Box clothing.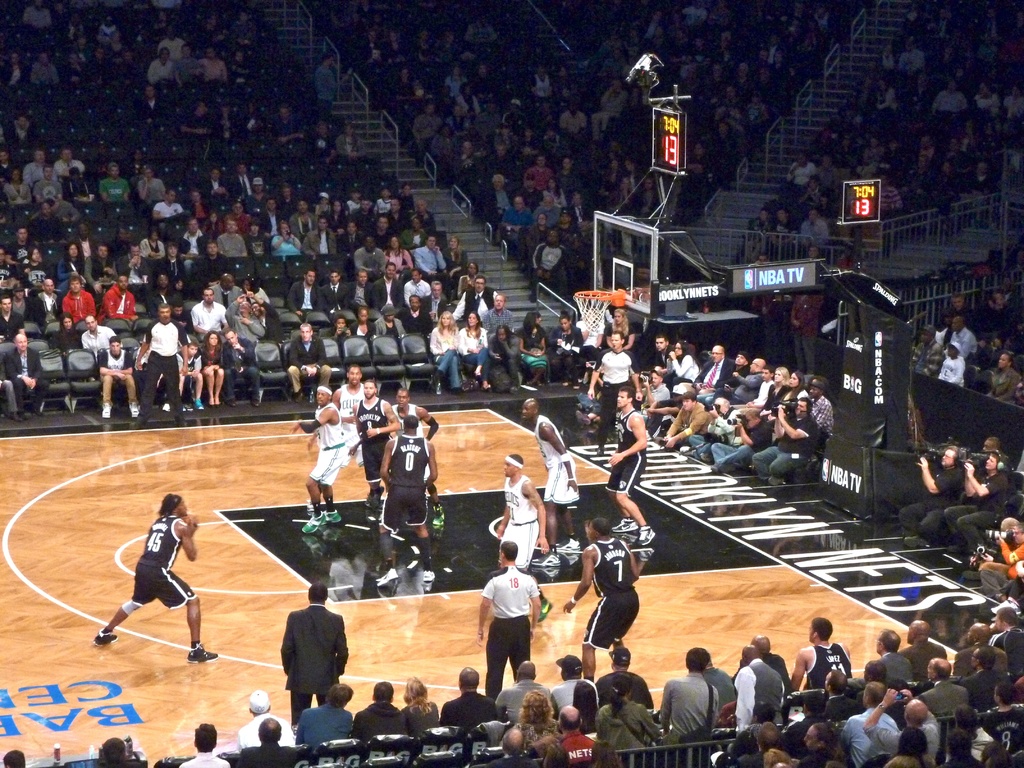
<box>130,516,196,611</box>.
